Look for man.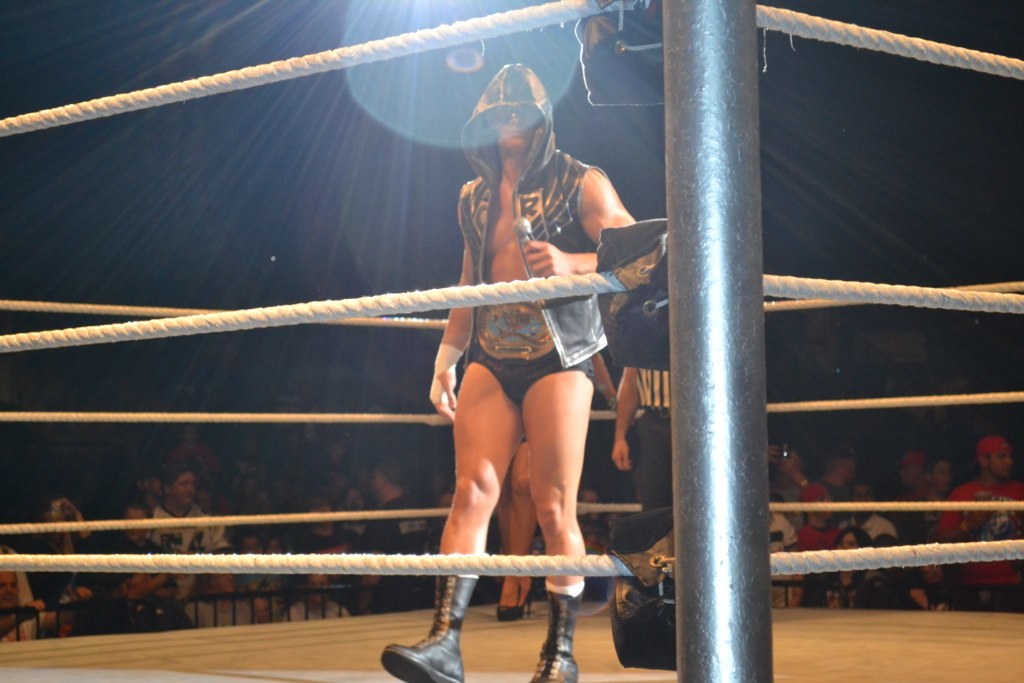
Found: [left=181, top=569, right=258, bottom=631].
